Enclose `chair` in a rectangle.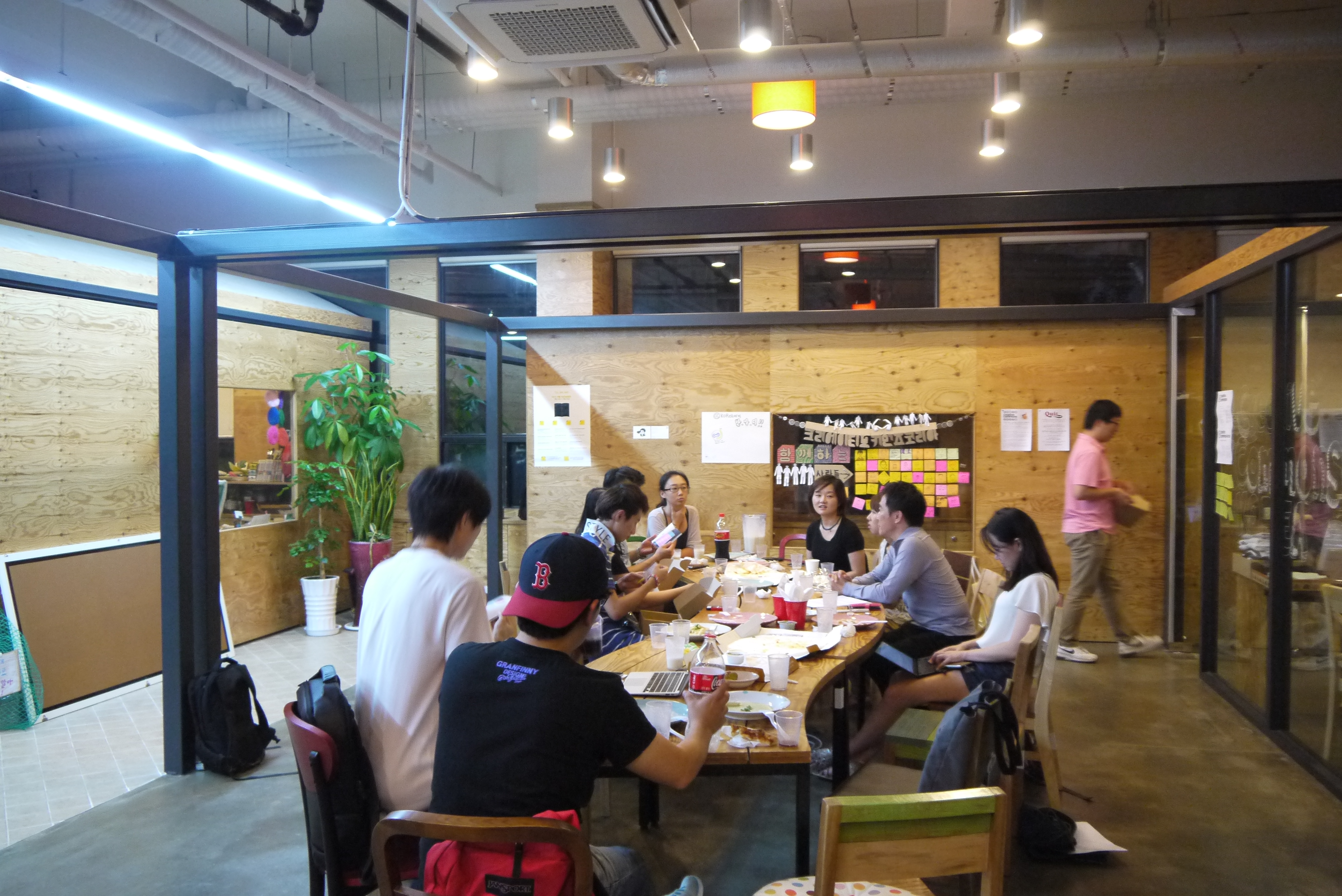
x1=124, y1=272, x2=201, y2=300.
